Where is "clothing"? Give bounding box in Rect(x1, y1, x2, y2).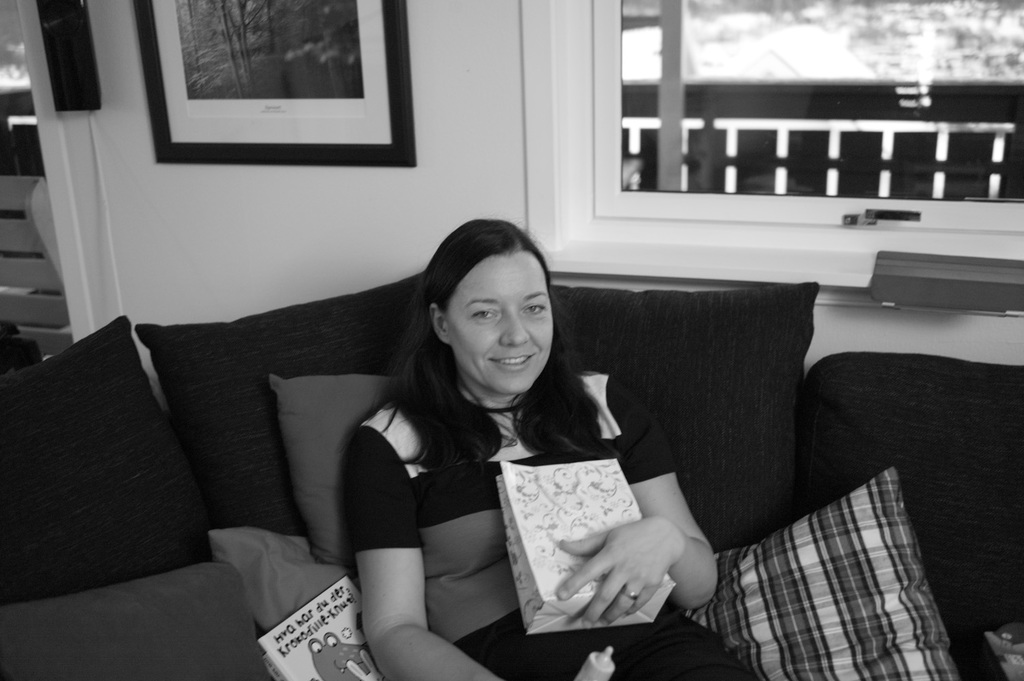
Rect(296, 324, 698, 647).
